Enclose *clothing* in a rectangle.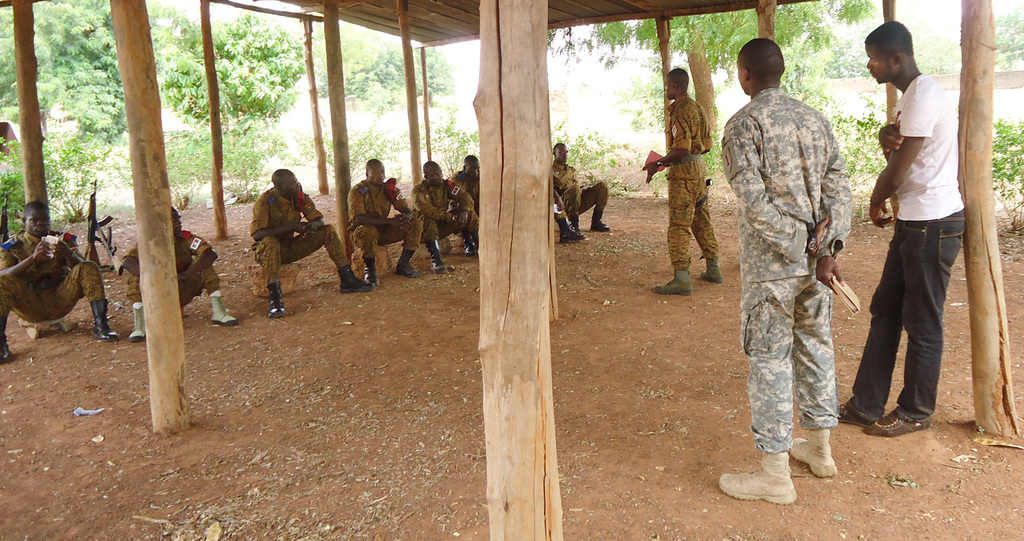
(347,179,423,257).
